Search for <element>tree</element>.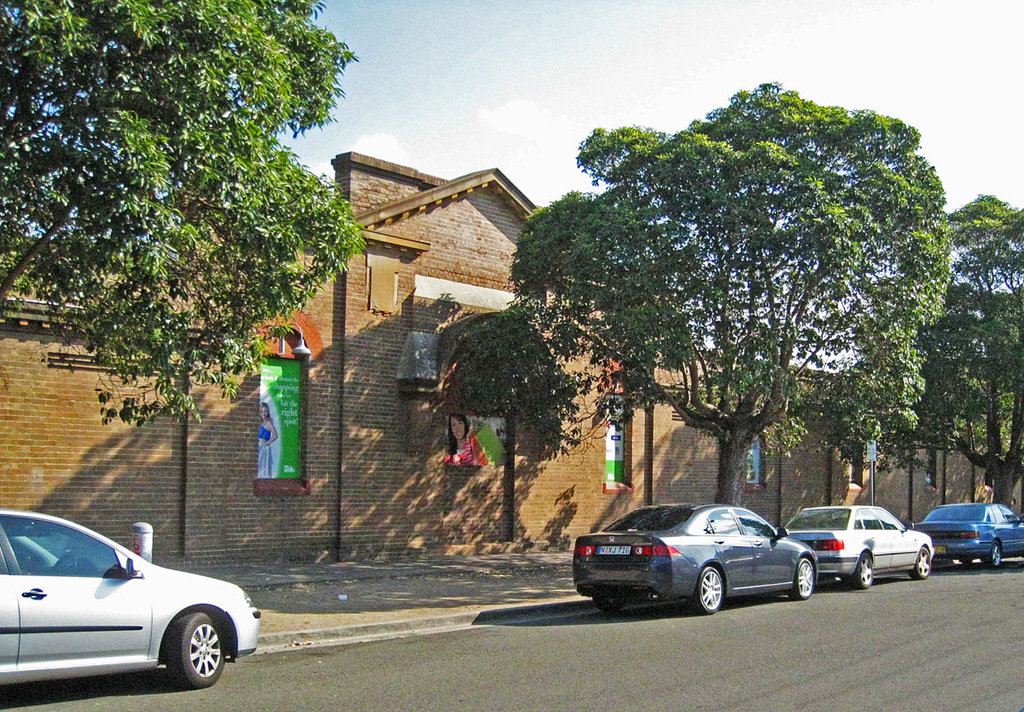
Found at [828, 179, 1023, 514].
